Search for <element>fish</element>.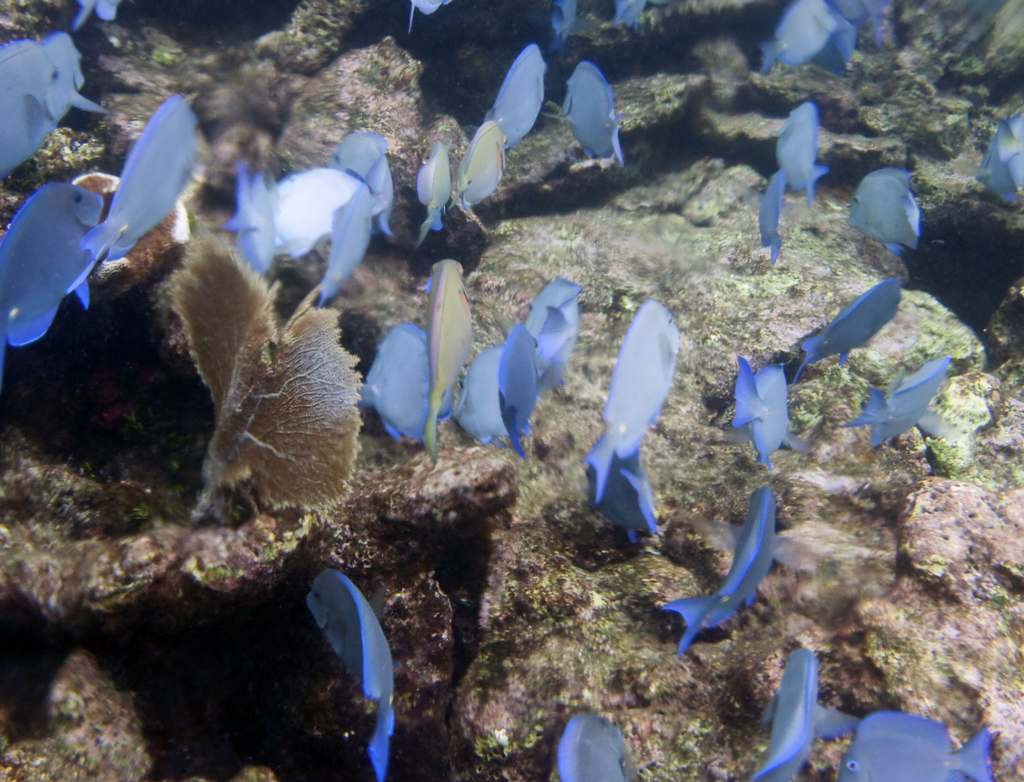
Found at 220, 171, 272, 272.
